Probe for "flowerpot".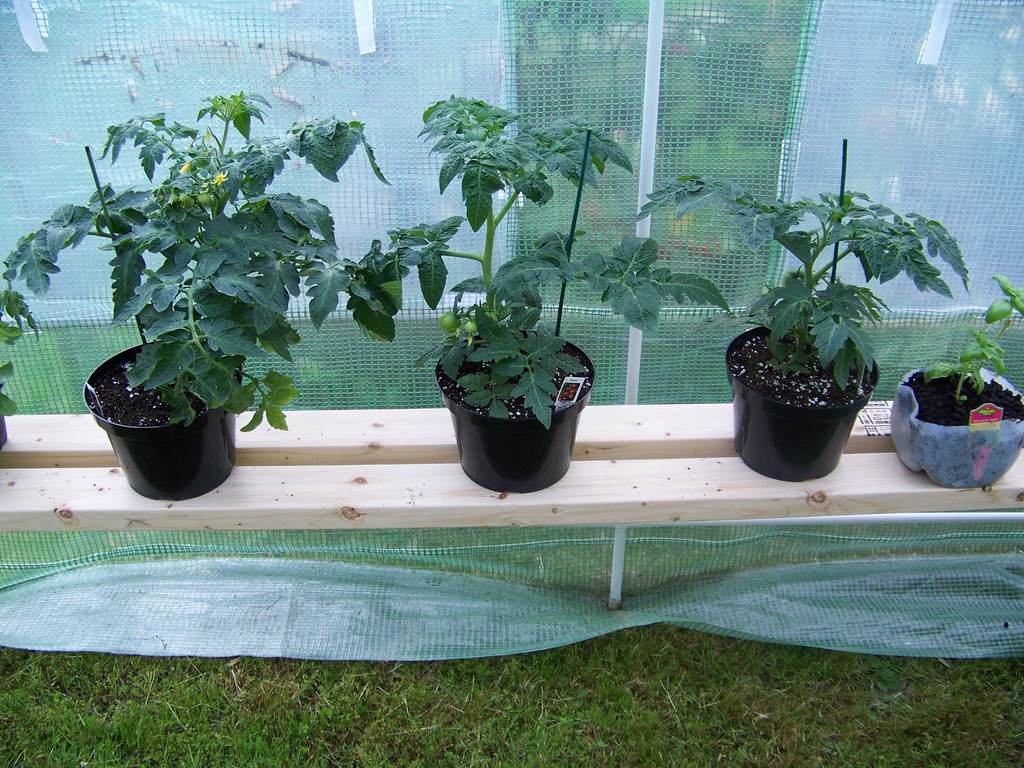
Probe result: x1=83, y1=341, x2=246, y2=505.
